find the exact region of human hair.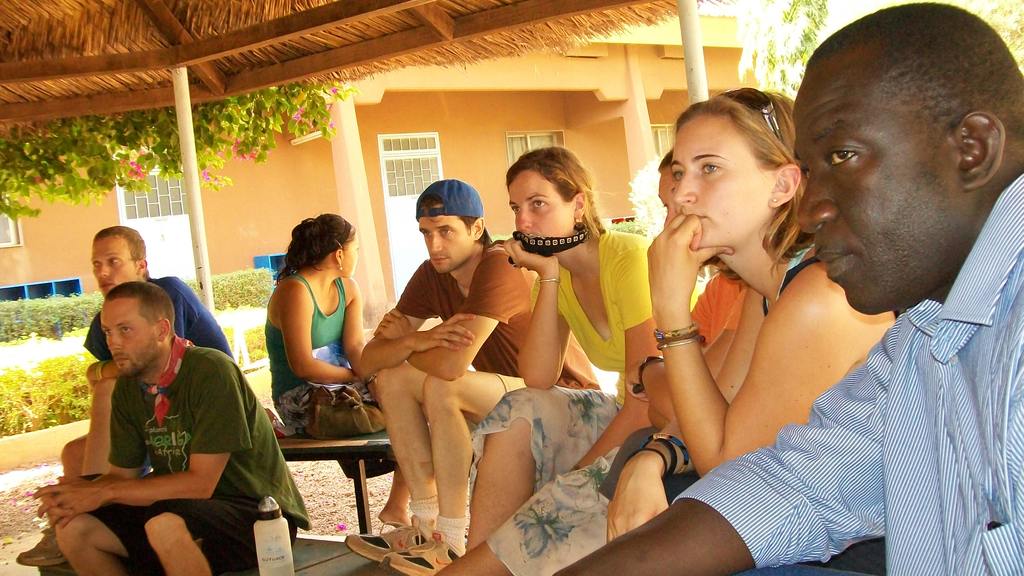
Exact region: detection(93, 224, 152, 277).
